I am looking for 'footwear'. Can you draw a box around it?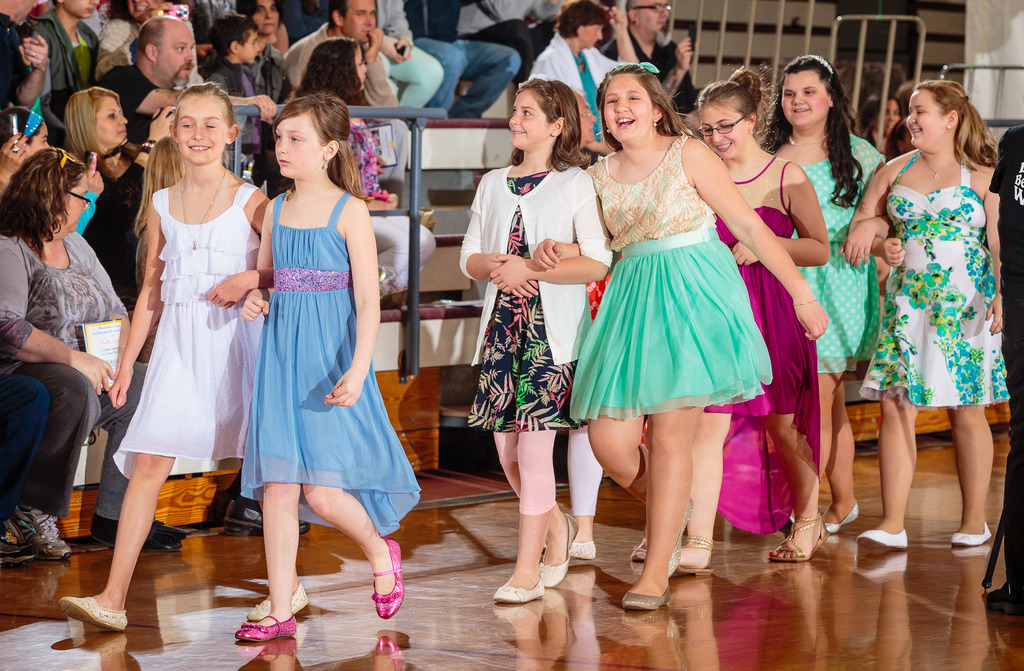
Sure, the bounding box is (left=60, top=594, right=125, bottom=633).
